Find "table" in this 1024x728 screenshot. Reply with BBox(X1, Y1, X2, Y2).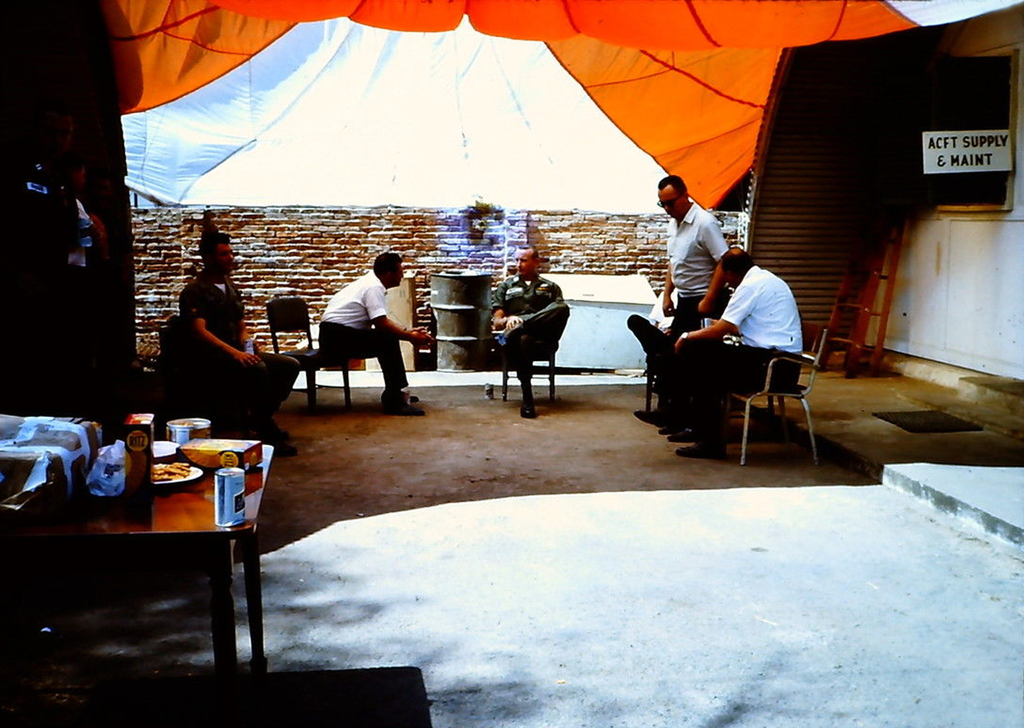
BBox(15, 416, 269, 686).
